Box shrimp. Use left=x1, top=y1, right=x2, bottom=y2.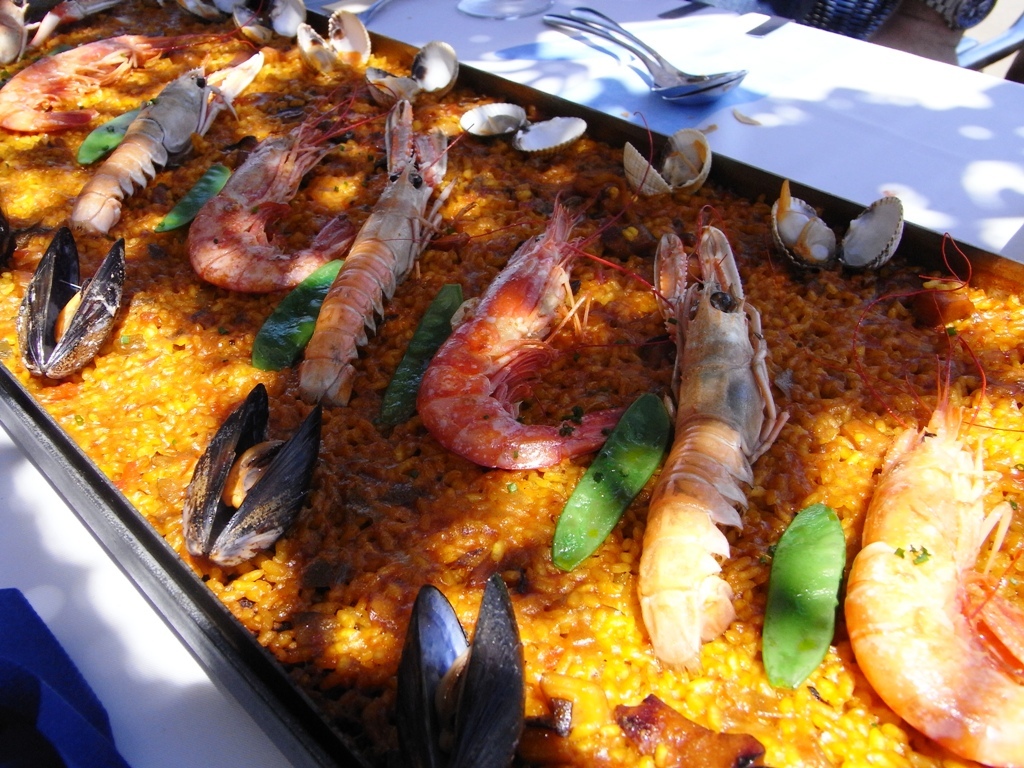
left=417, top=107, right=642, bottom=470.
